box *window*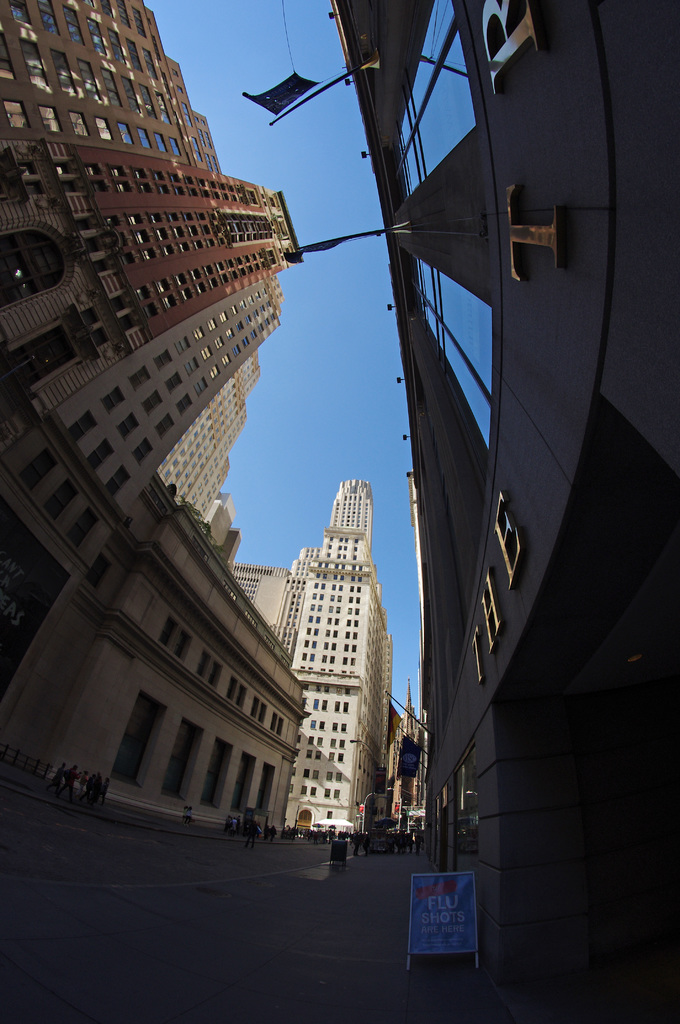
Rect(414, 259, 497, 452)
